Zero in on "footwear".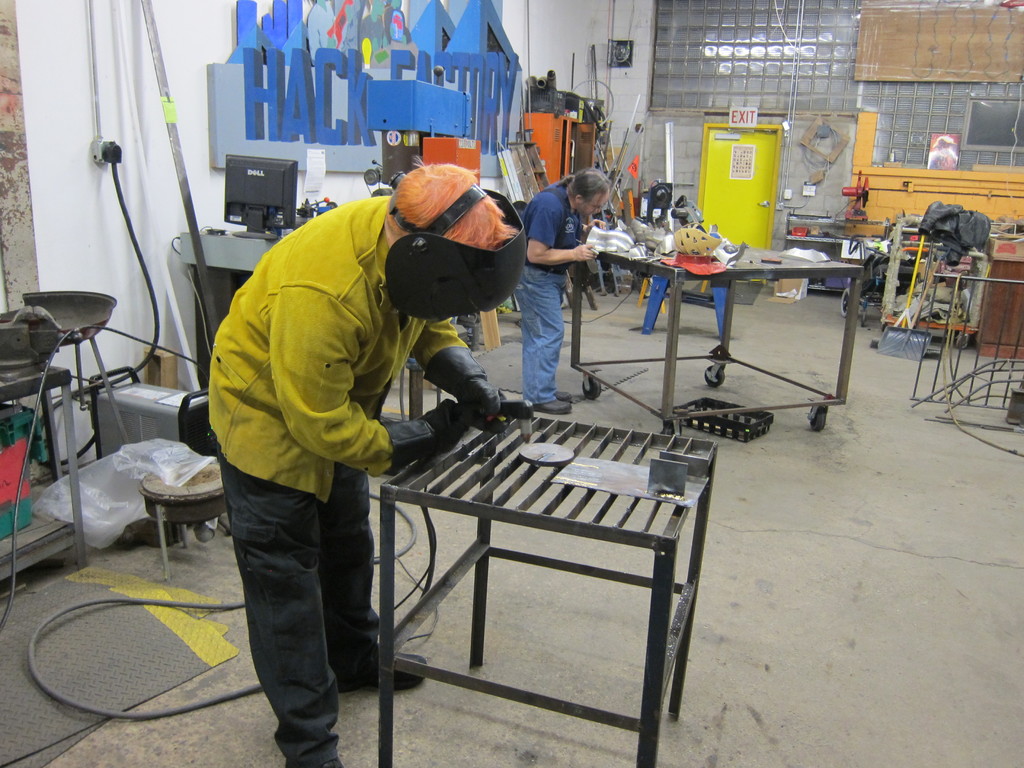
Zeroed in: <bbox>530, 399, 572, 414</bbox>.
